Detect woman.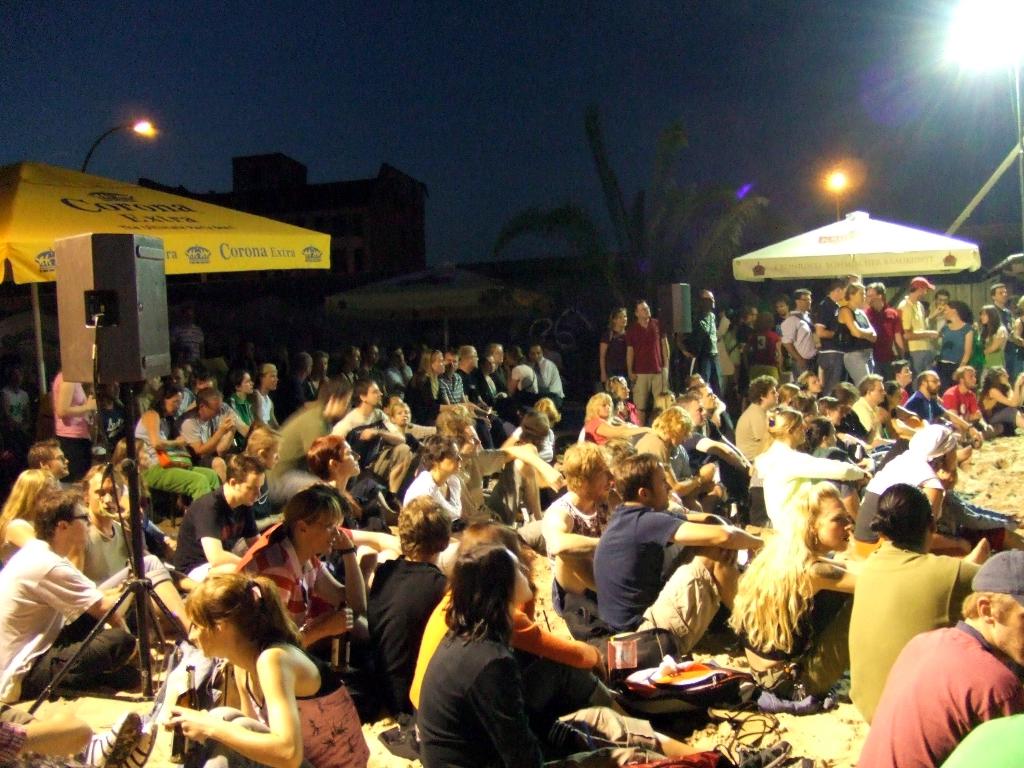
Detected at select_region(129, 383, 221, 507).
